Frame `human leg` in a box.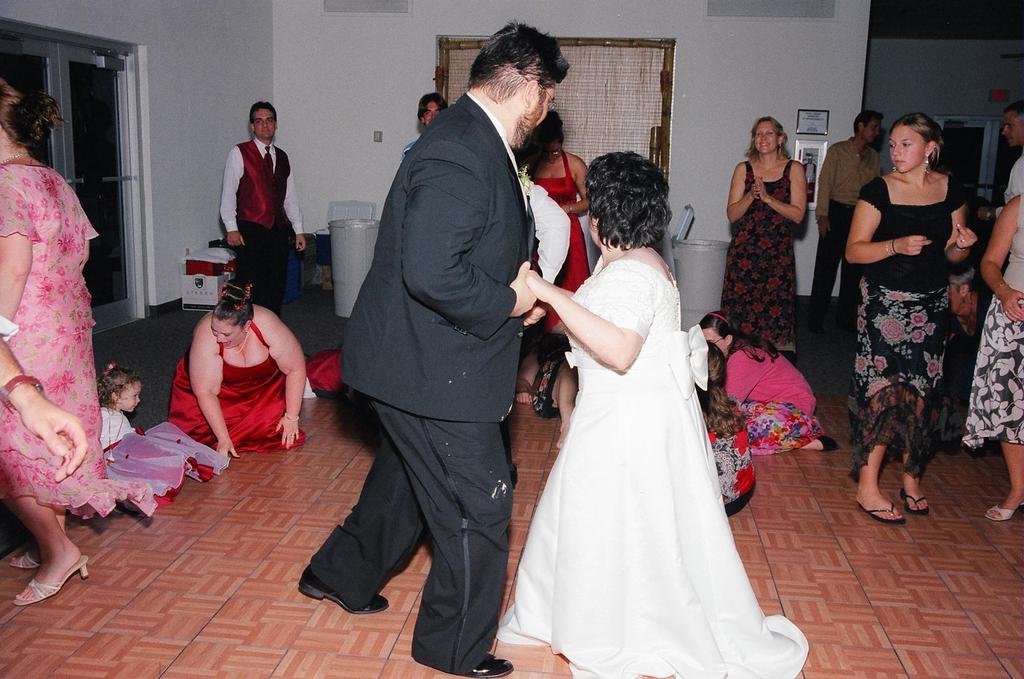
locate(980, 285, 1023, 524).
